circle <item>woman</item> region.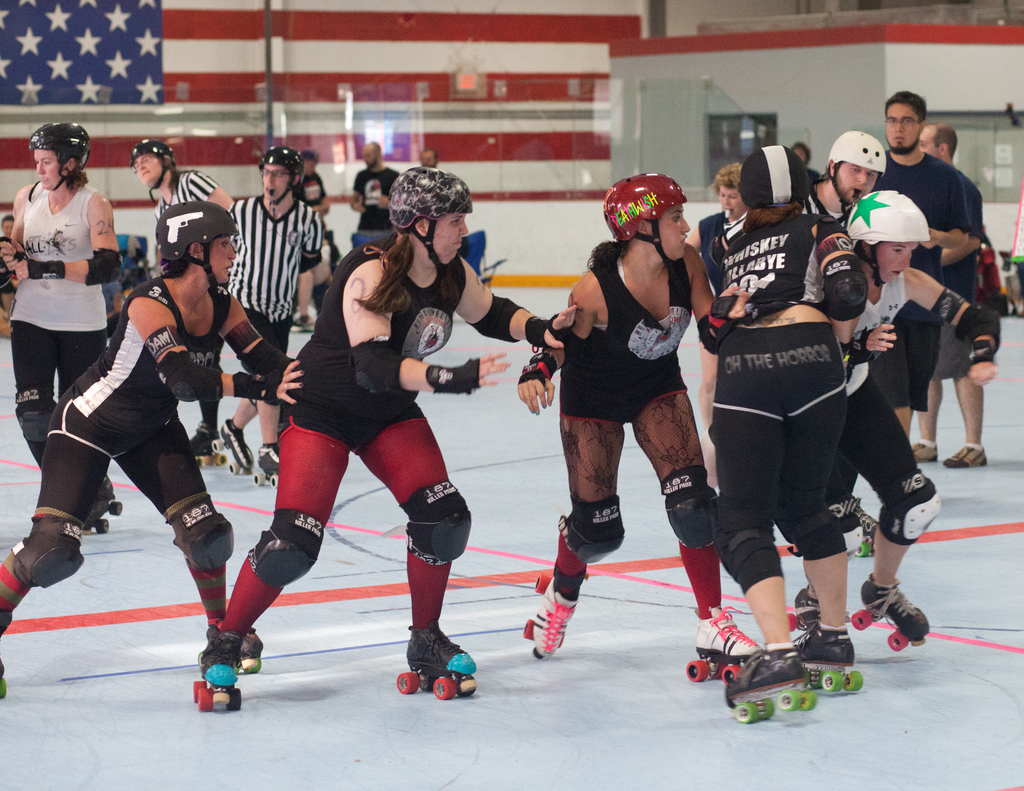
Region: 0,198,264,660.
